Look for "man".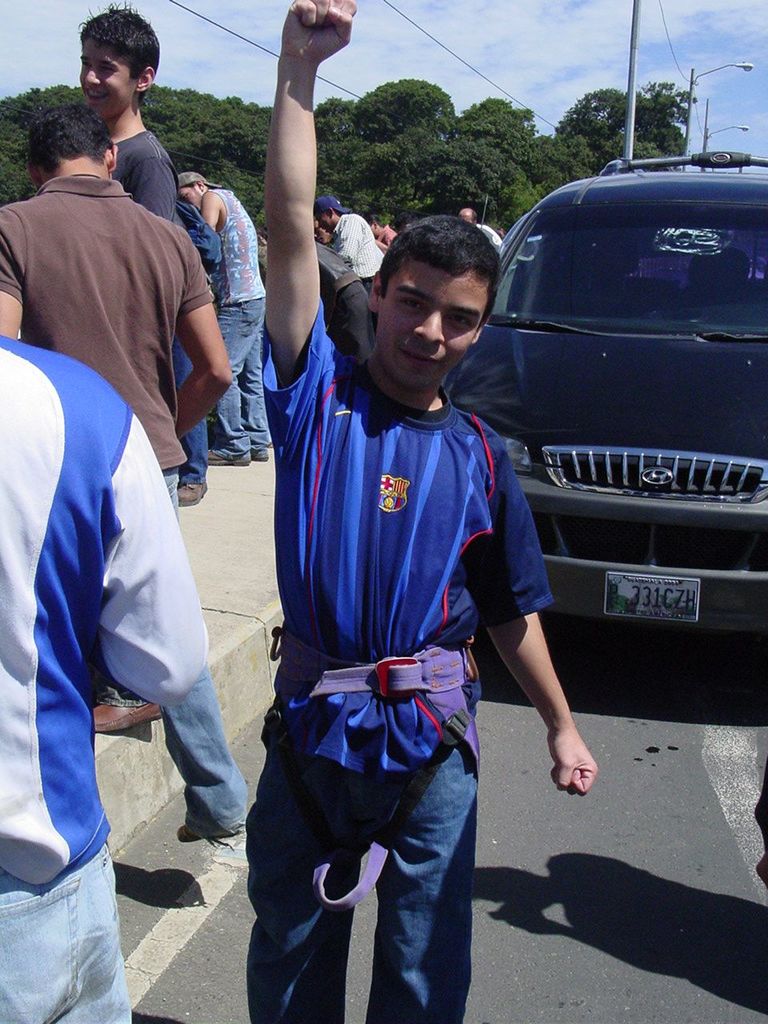
Found: (317, 216, 332, 239).
